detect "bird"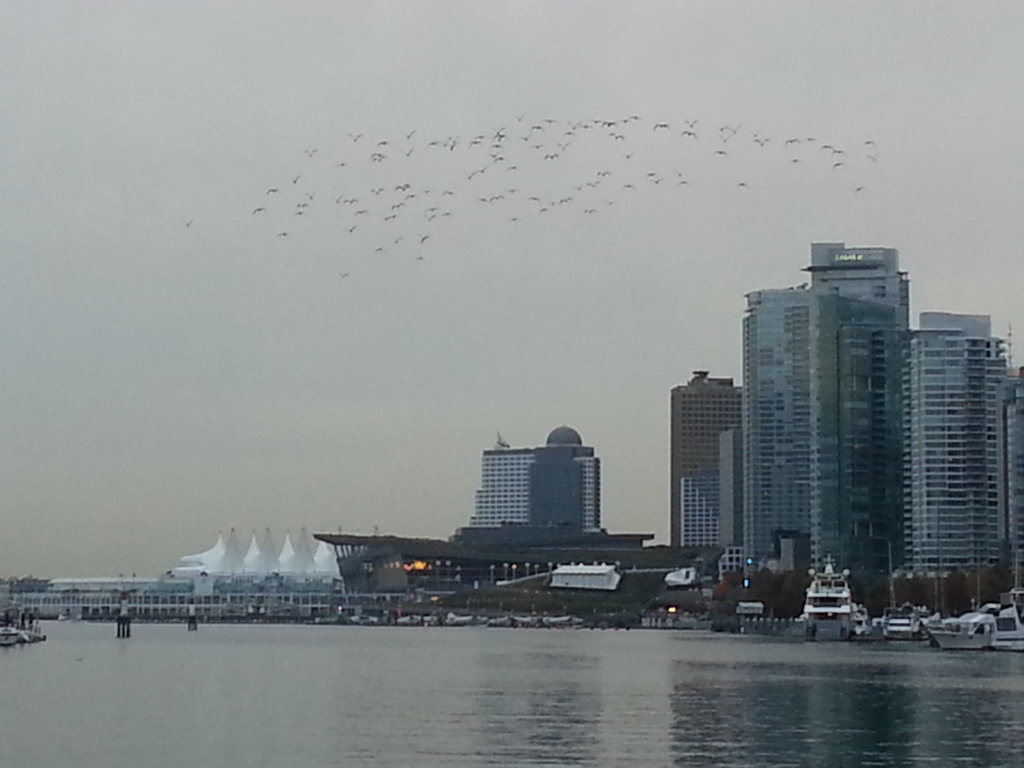
x1=396, y1=182, x2=412, y2=191
